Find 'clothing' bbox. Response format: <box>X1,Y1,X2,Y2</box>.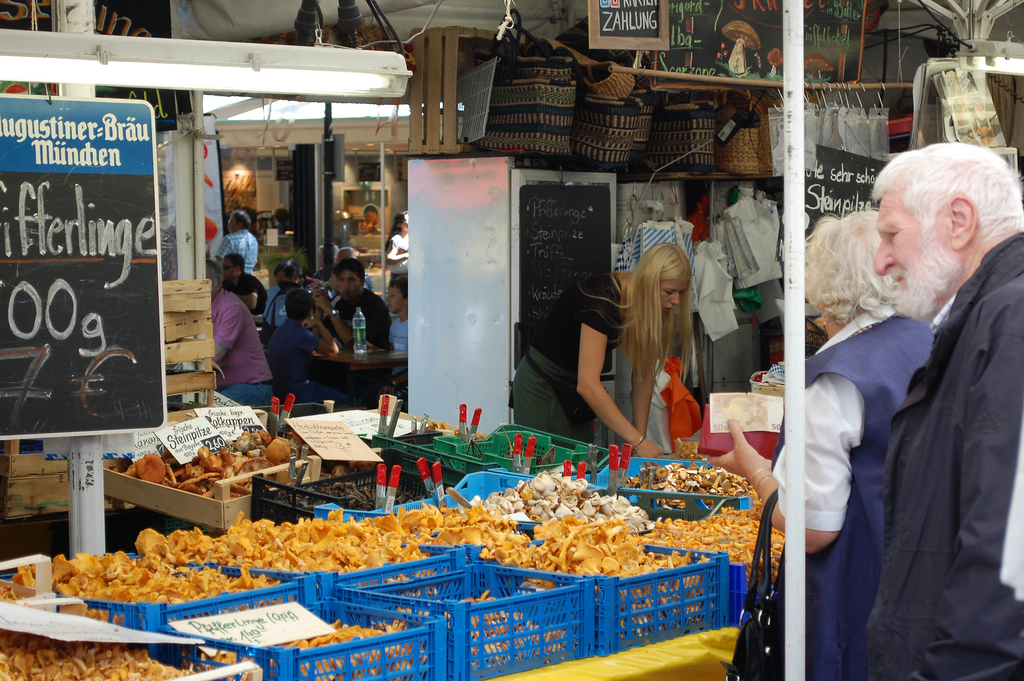
<box>259,288,303,328</box>.
